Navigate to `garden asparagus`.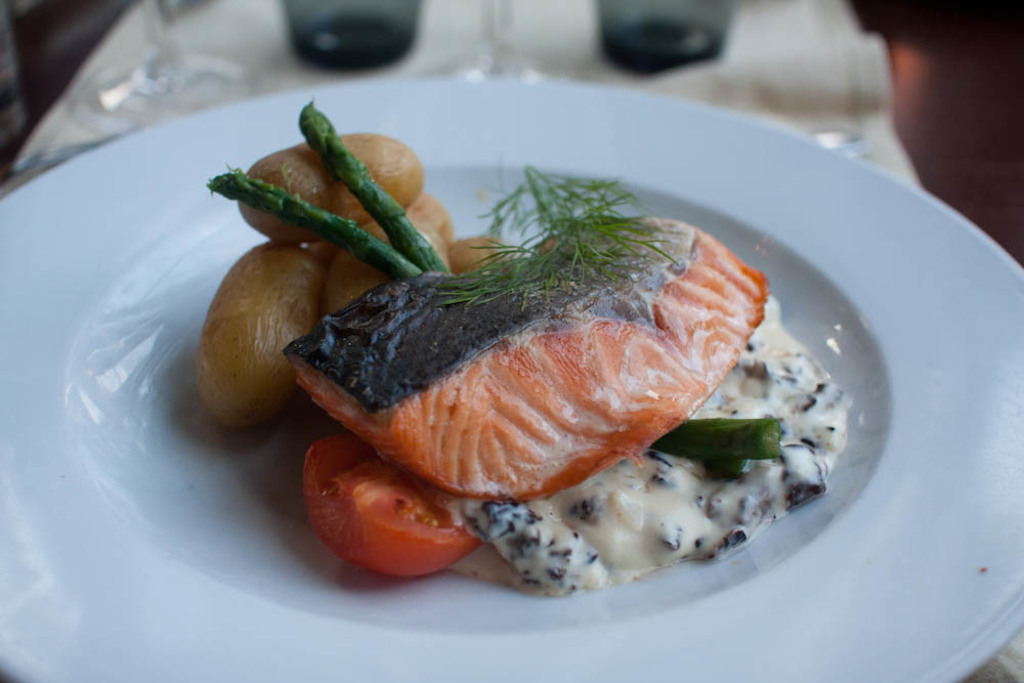
Navigation target: 207/102/785/477.
